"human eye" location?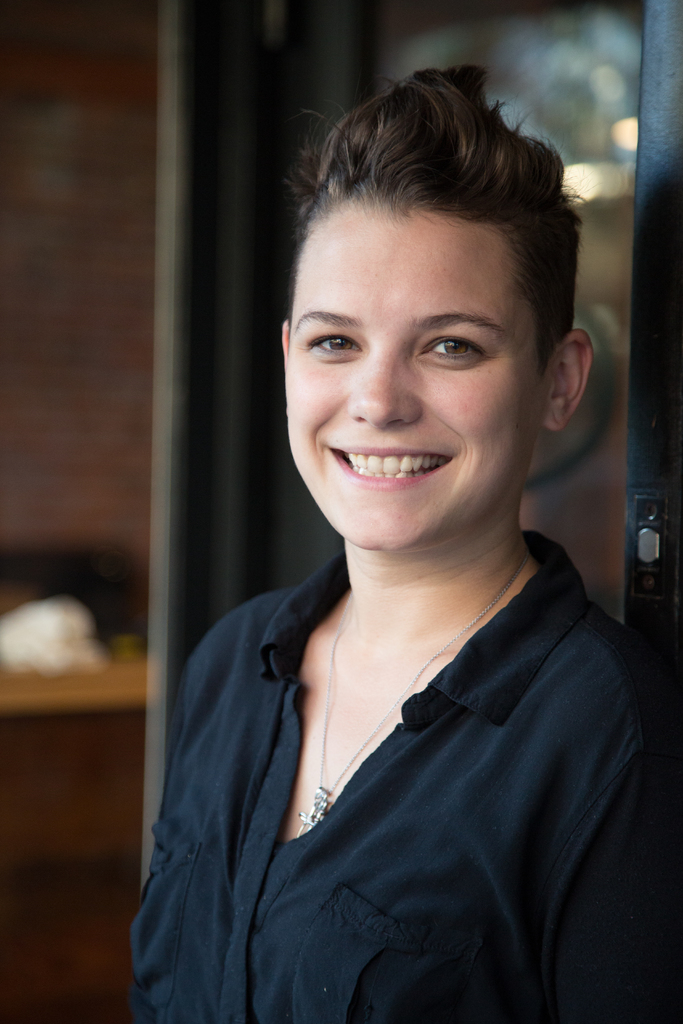
rect(416, 332, 488, 367)
